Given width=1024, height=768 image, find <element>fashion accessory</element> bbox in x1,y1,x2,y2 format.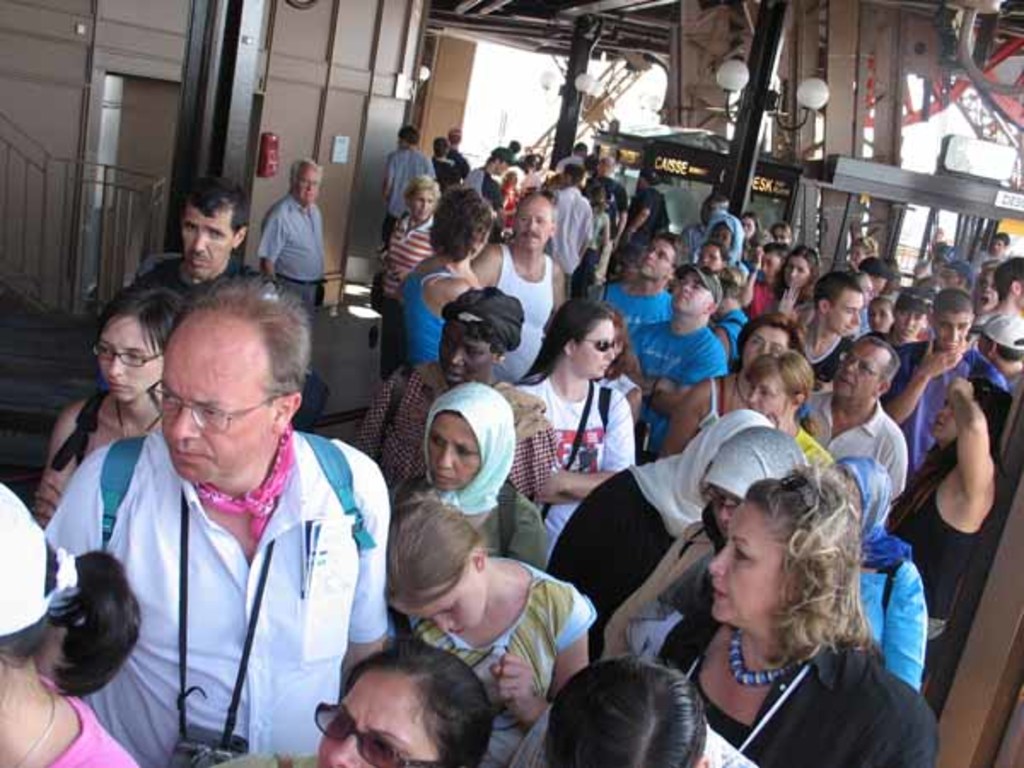
966,311,1022,350.
